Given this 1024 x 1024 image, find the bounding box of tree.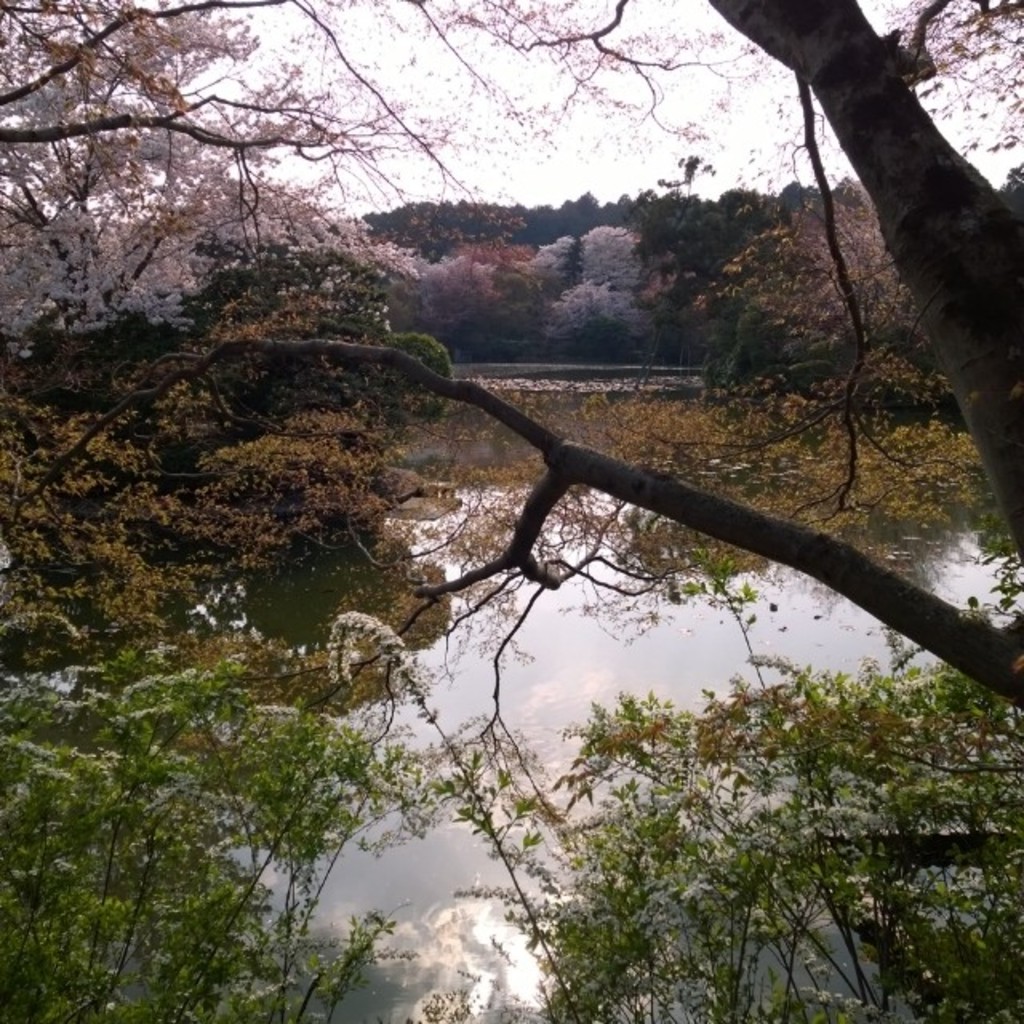
(562,187,602,238).
